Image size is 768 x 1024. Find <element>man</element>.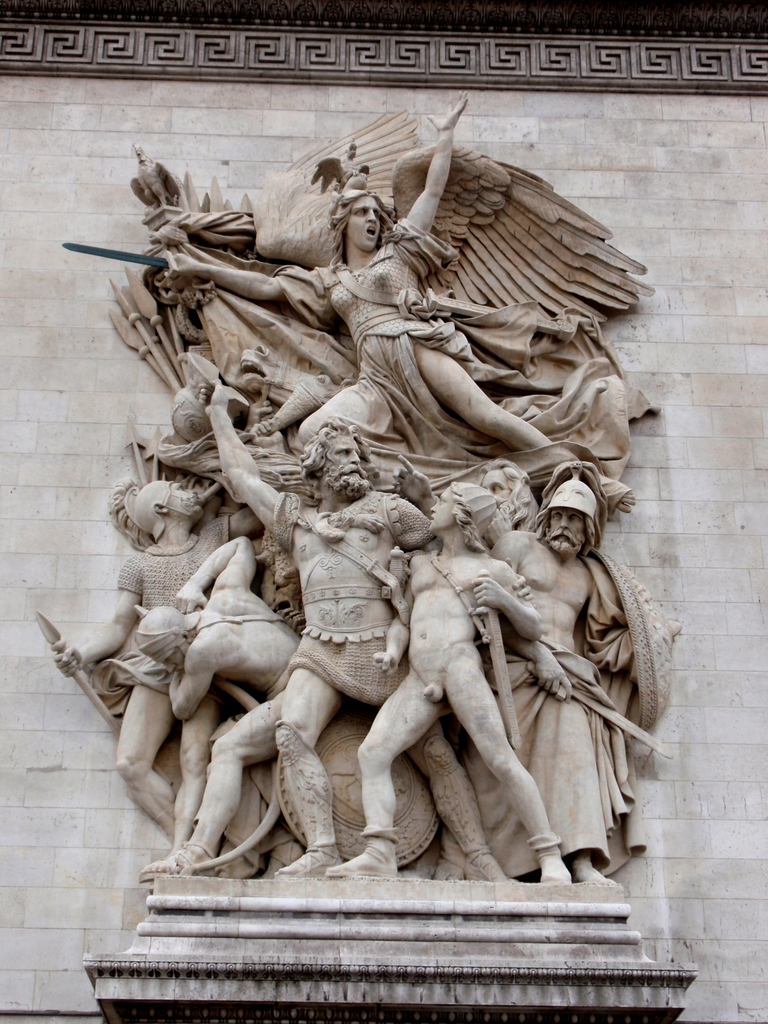
x1=204 y1=371 x2=514 y2=888.
